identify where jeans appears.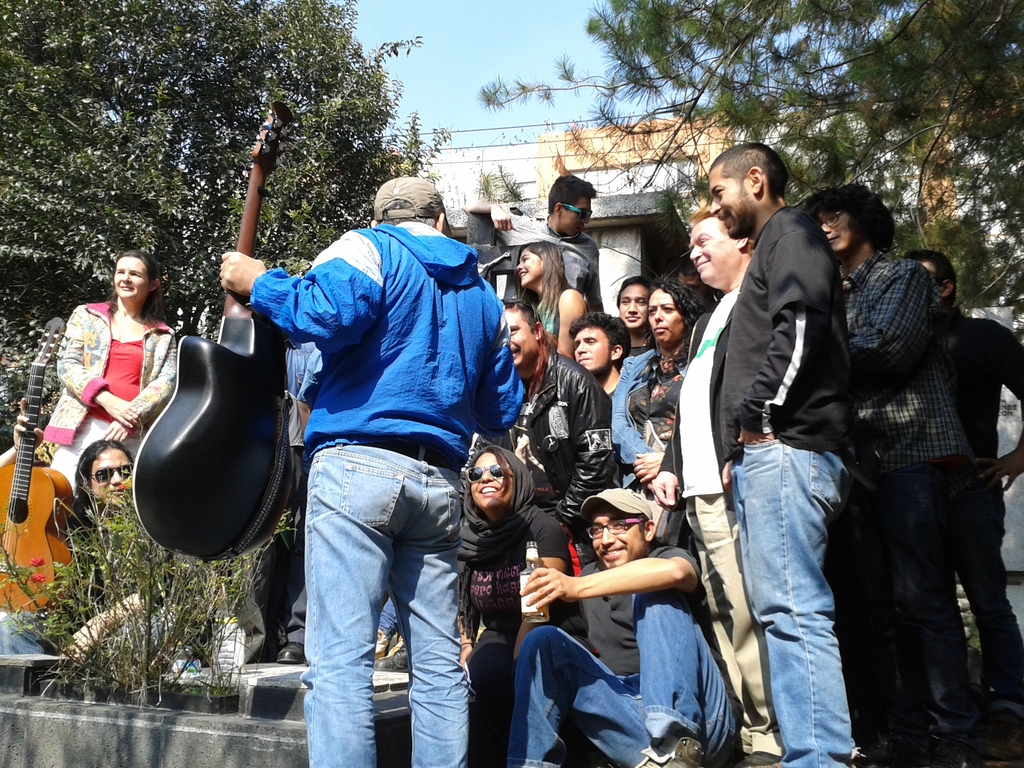
Appears at region(731, 444, 847, 764).
